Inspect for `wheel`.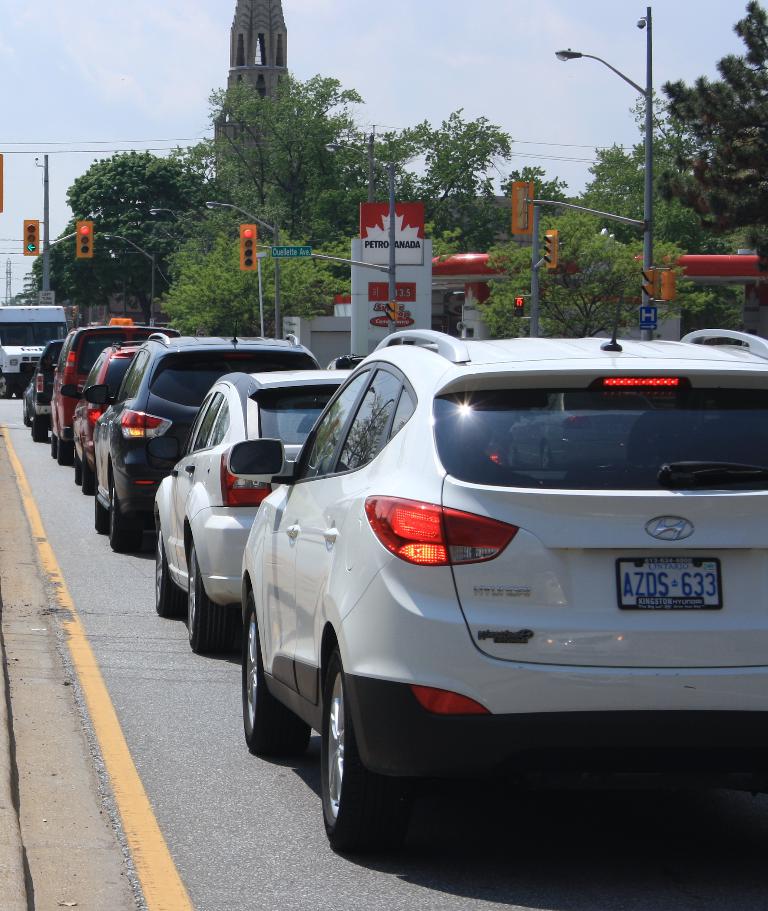
Inspection: bbox=(235, 586, 312, 766).
